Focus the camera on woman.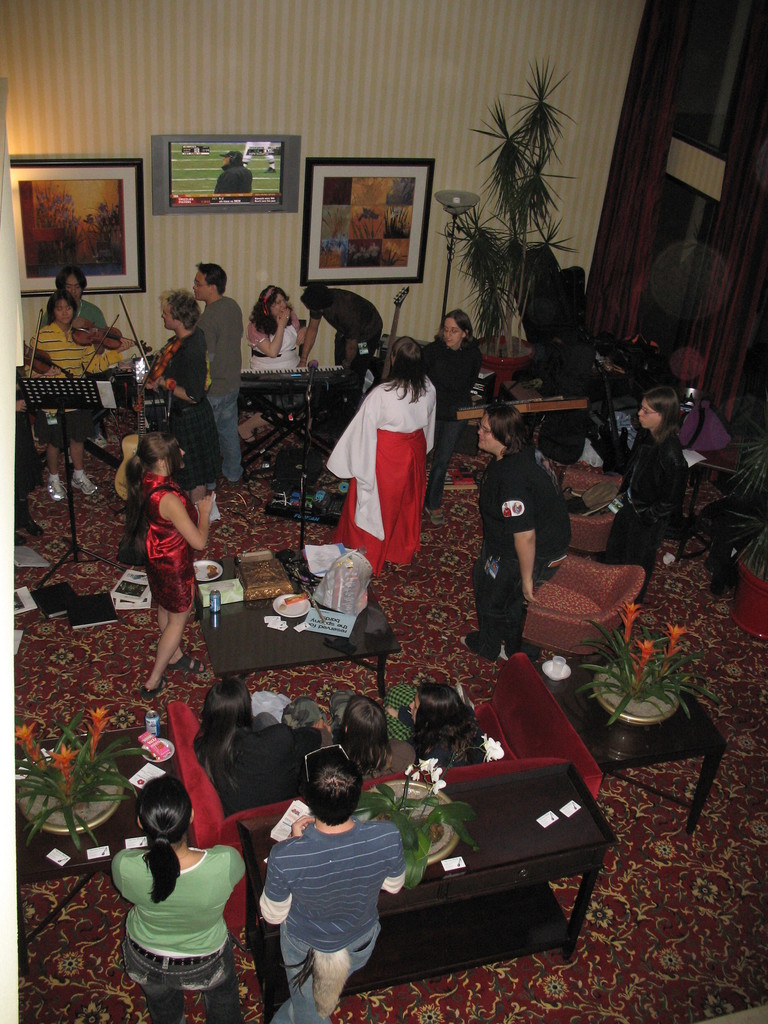
Focus region: {"x1": 30, "y1": 292, "x2": 121, "y2": 506}.
